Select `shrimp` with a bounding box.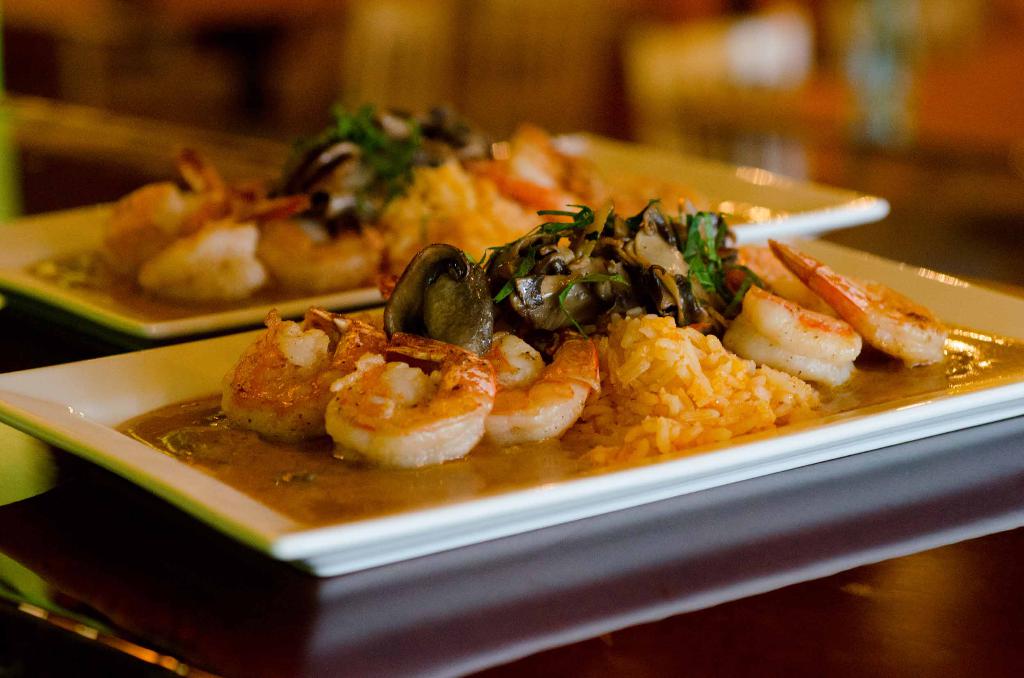
{"x1": 325, "y1": 346, "x2": 501, "y2": 469}.
